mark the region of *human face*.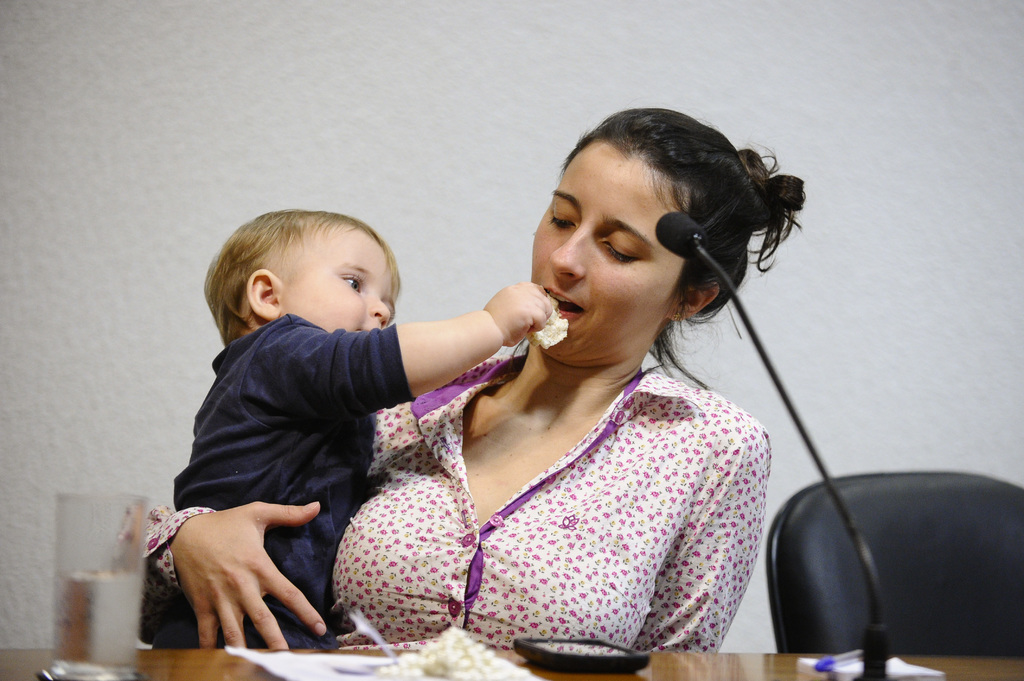
Region: (529,144,681,354).
